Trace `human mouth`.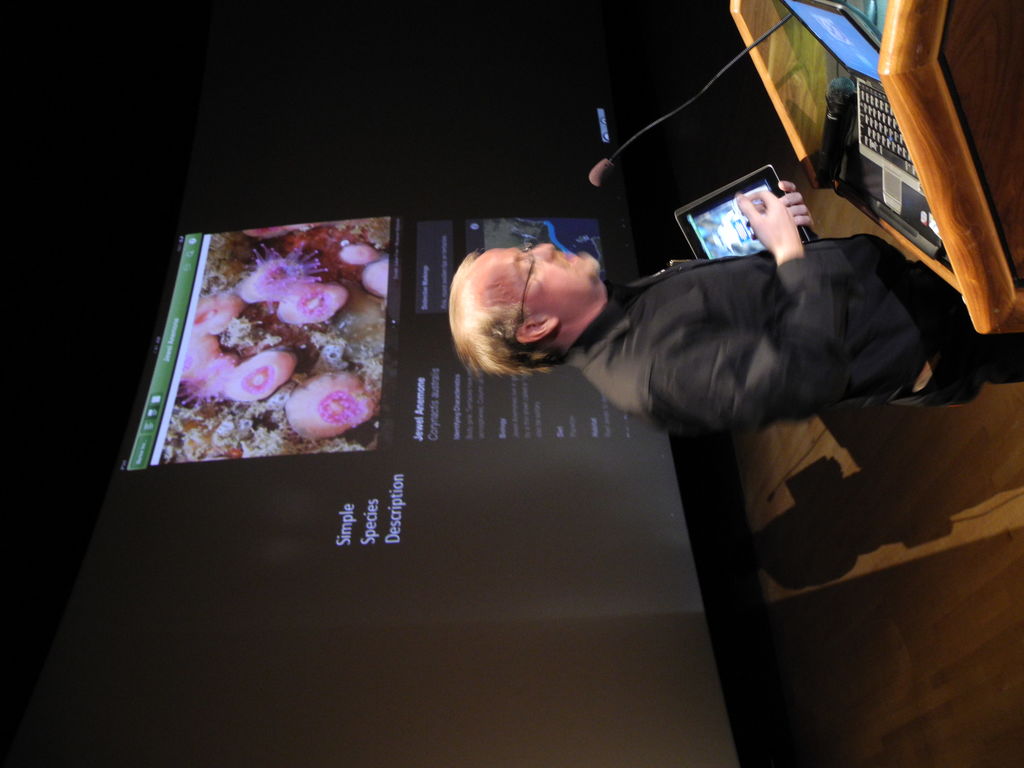
Traced to <bbox>558, 252, 580, 269</bbox>.
